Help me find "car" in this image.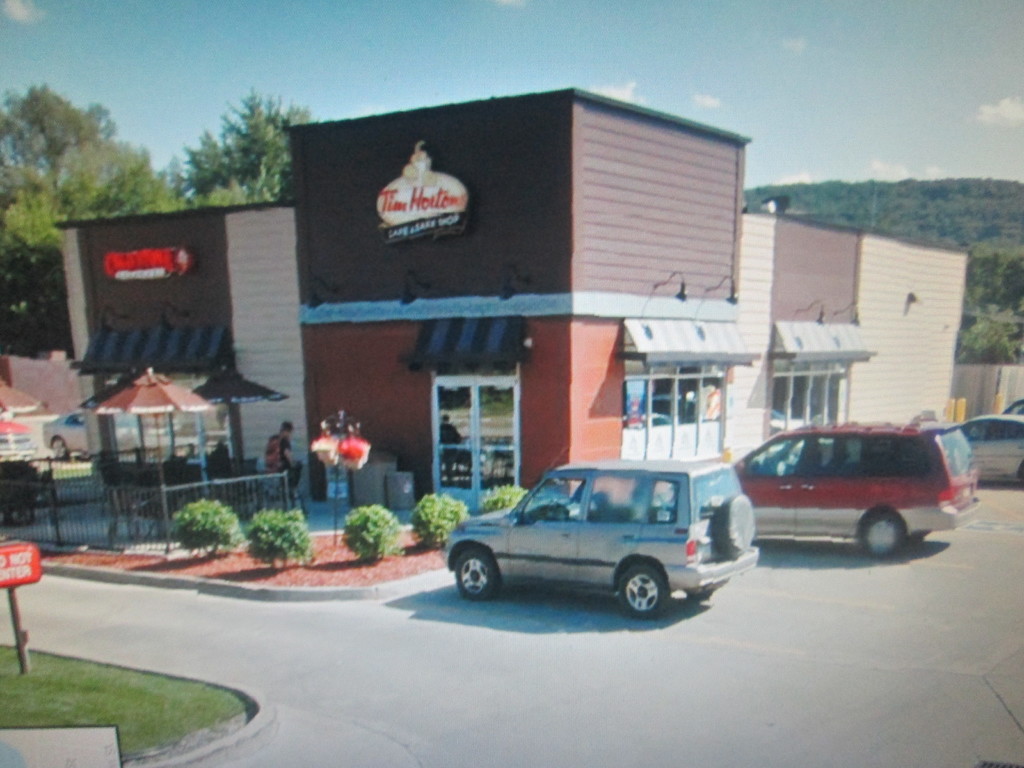
Found it: <bbox>38, 408, 88, 459</bbox>.
